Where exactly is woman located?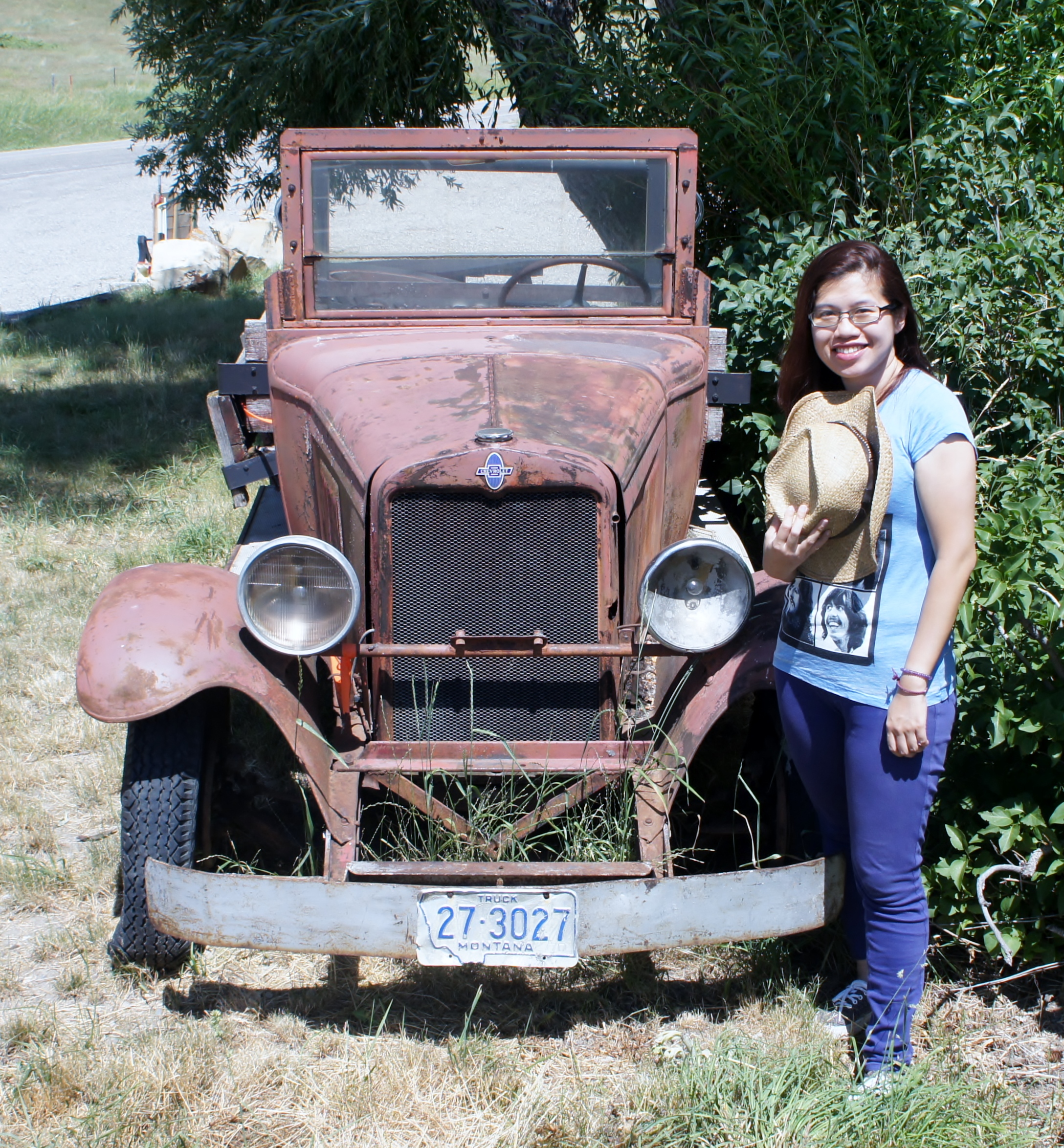
Its bounding box is <box>367,101,485,522</box>.
